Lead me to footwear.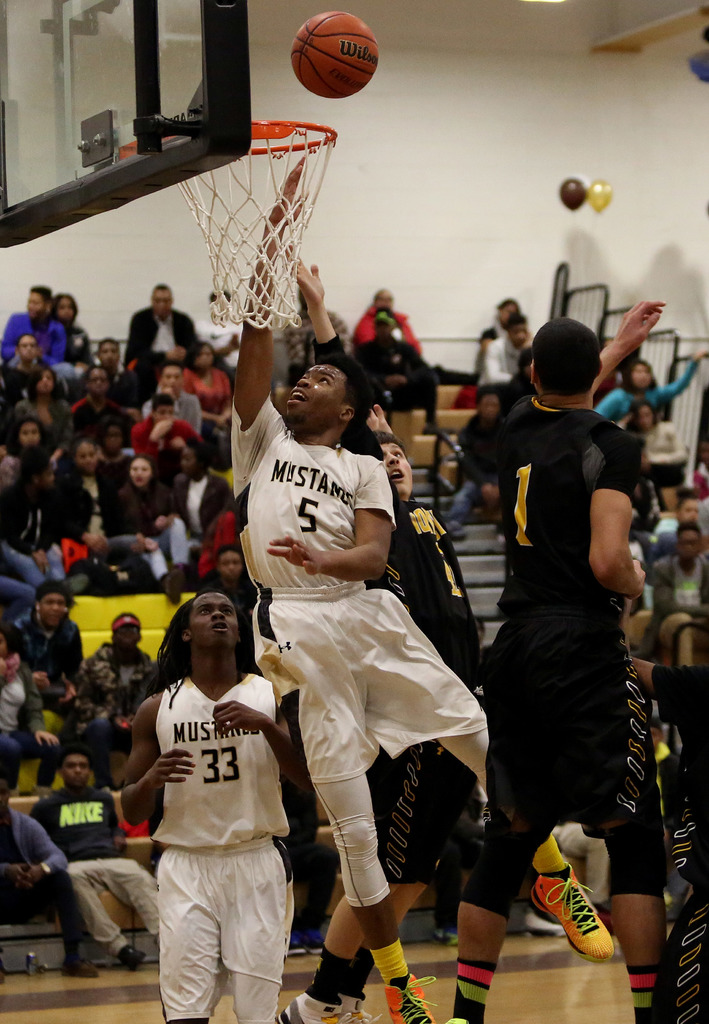
Lead to <bbox>446, 510, 468, 541</bbox>.
